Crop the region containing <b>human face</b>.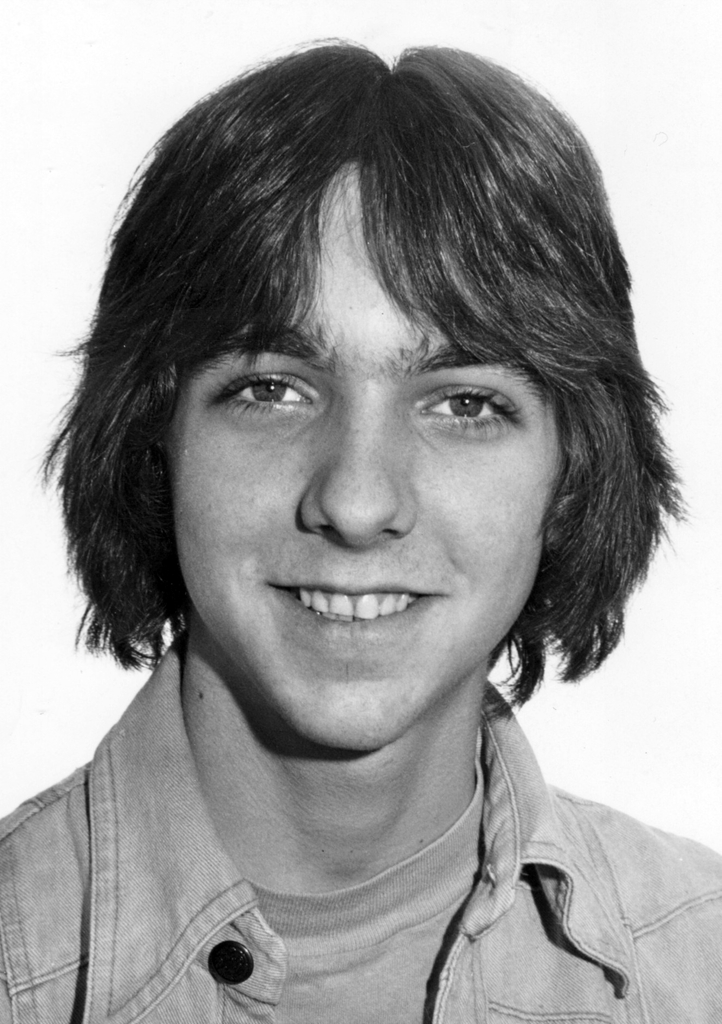
Crop region: {"x1": 176, "y1": 183, "x2": 564, "y2": 753}.
